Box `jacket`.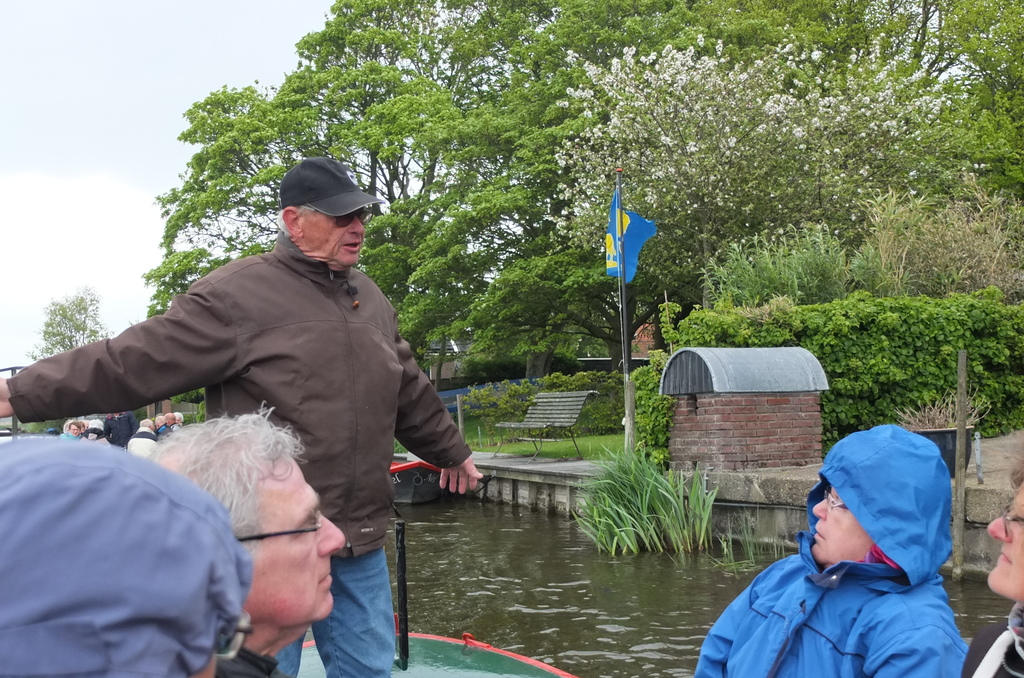
(702, 460, 977, 677).
